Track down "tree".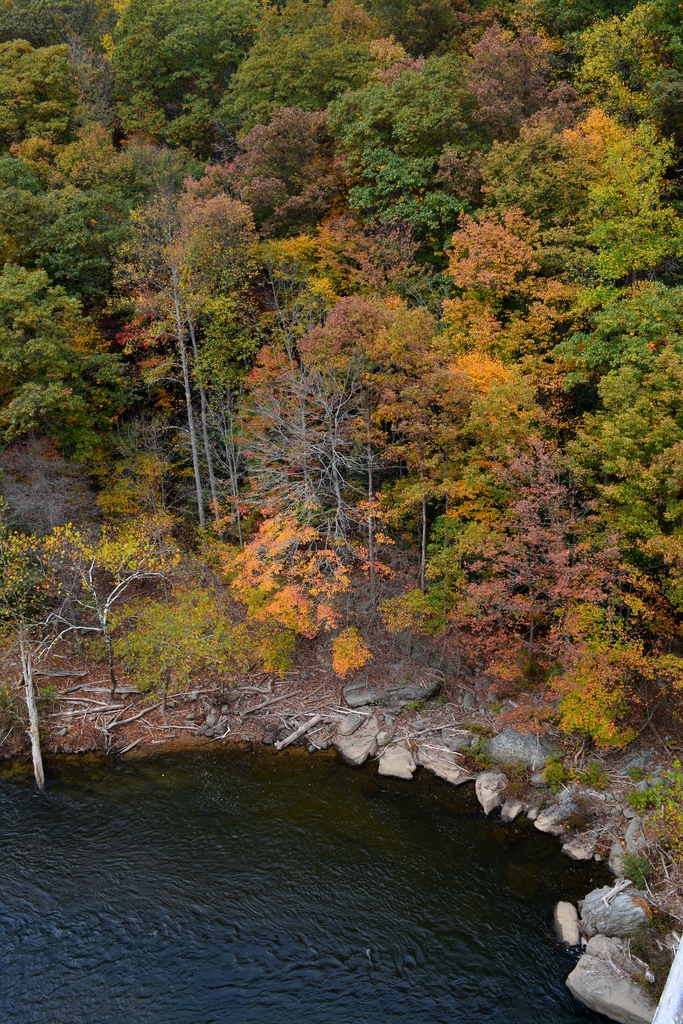
Tracked to [x1=0, y1=532, x2=74, y2=791].
